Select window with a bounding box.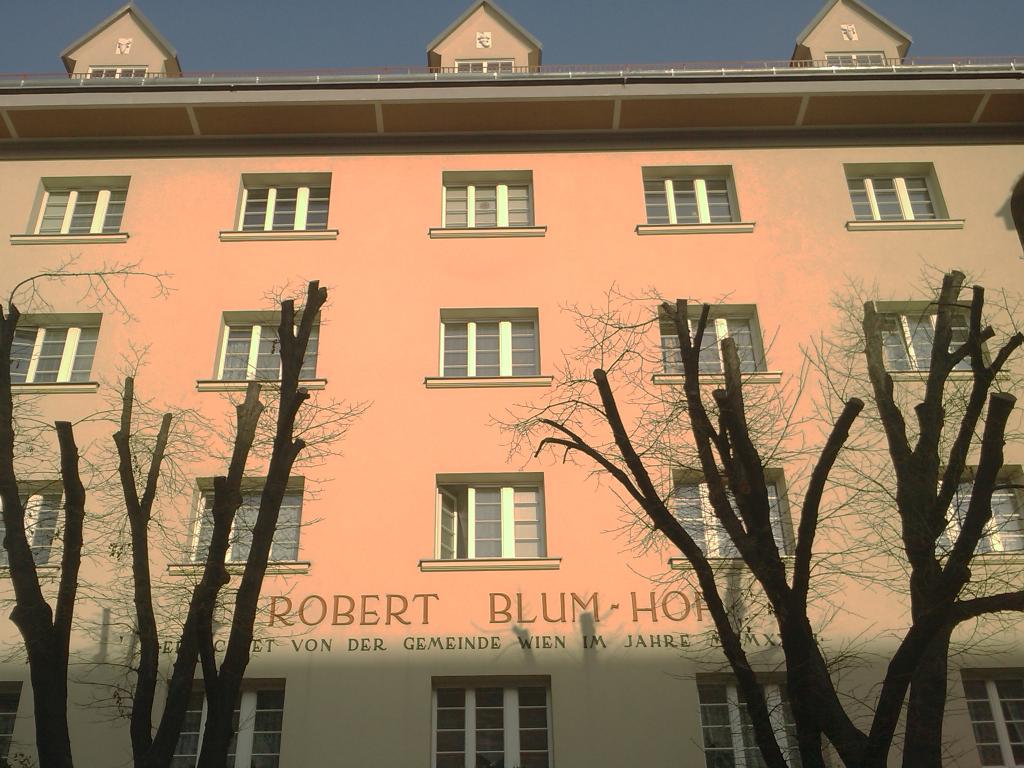
detection(442, 474, 546, 572).
